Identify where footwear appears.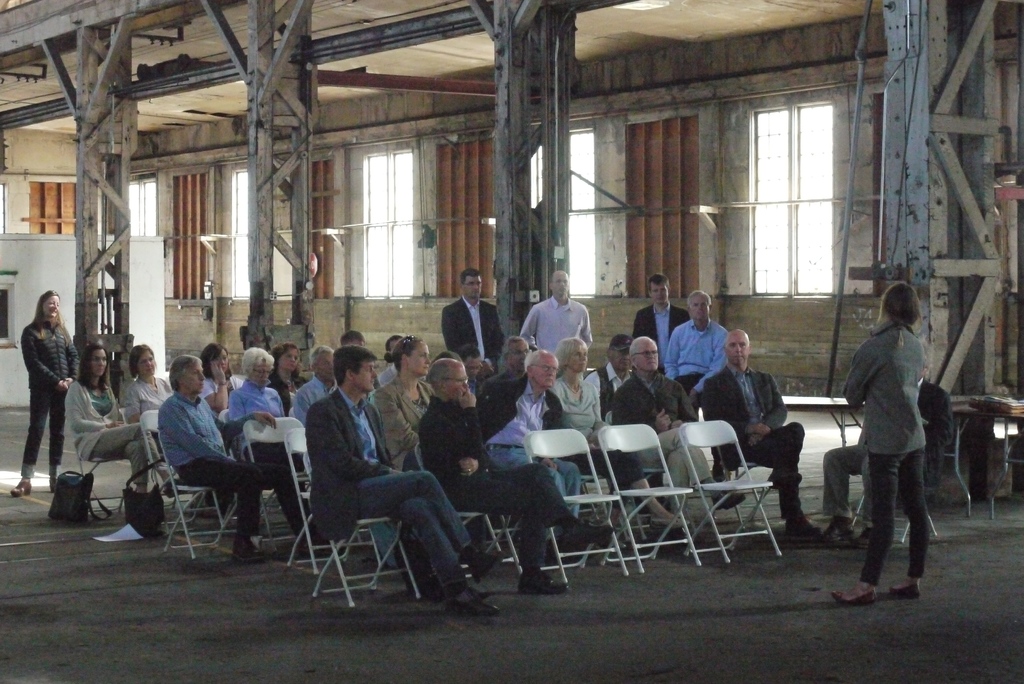
Appears at x1=777 y1=460 x2=810 y2=503.
